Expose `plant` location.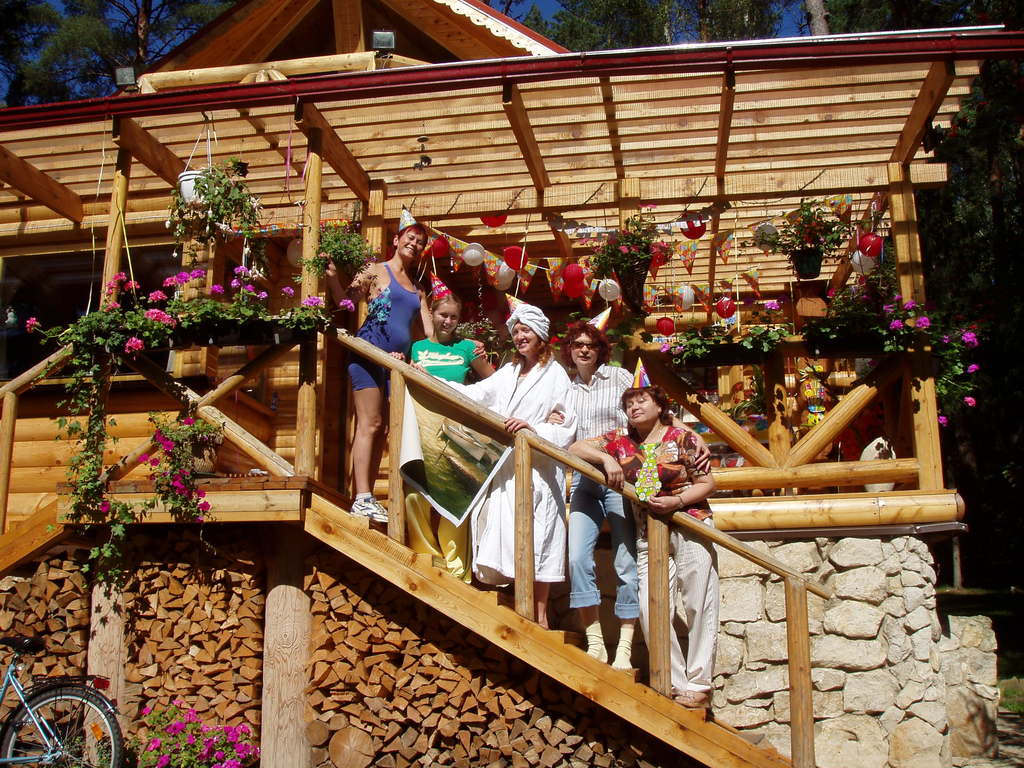
Exposed at box=[757, 196, 849, 273].
